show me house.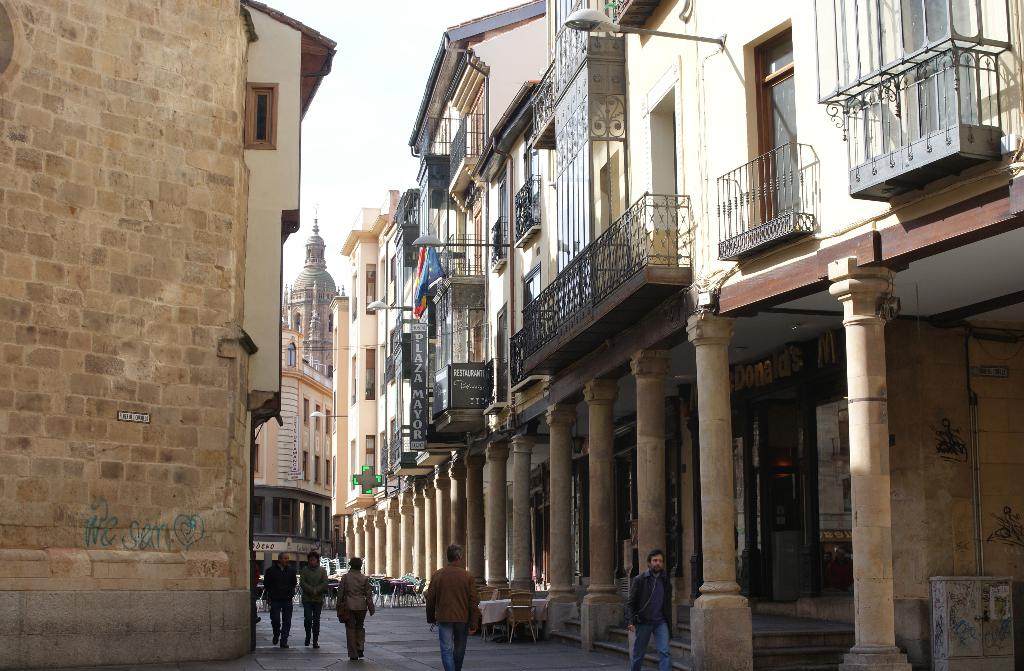
house is here: [284,216,332,372].
